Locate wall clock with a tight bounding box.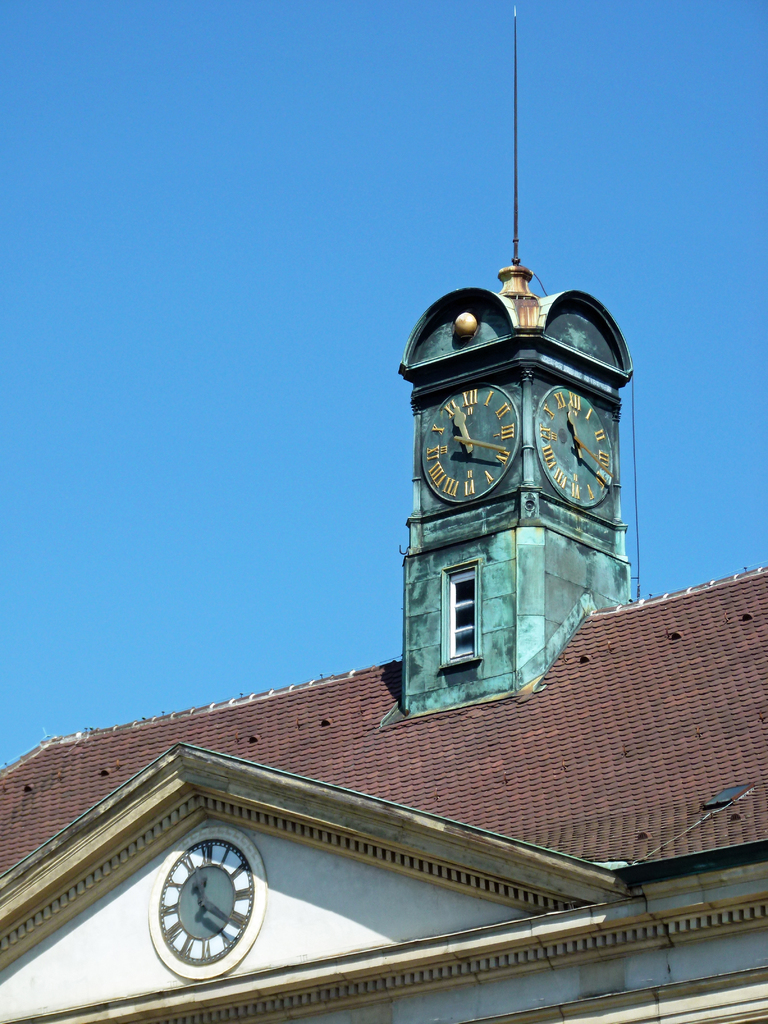
<bbox>532, 380, 618, 511</bbox>.
